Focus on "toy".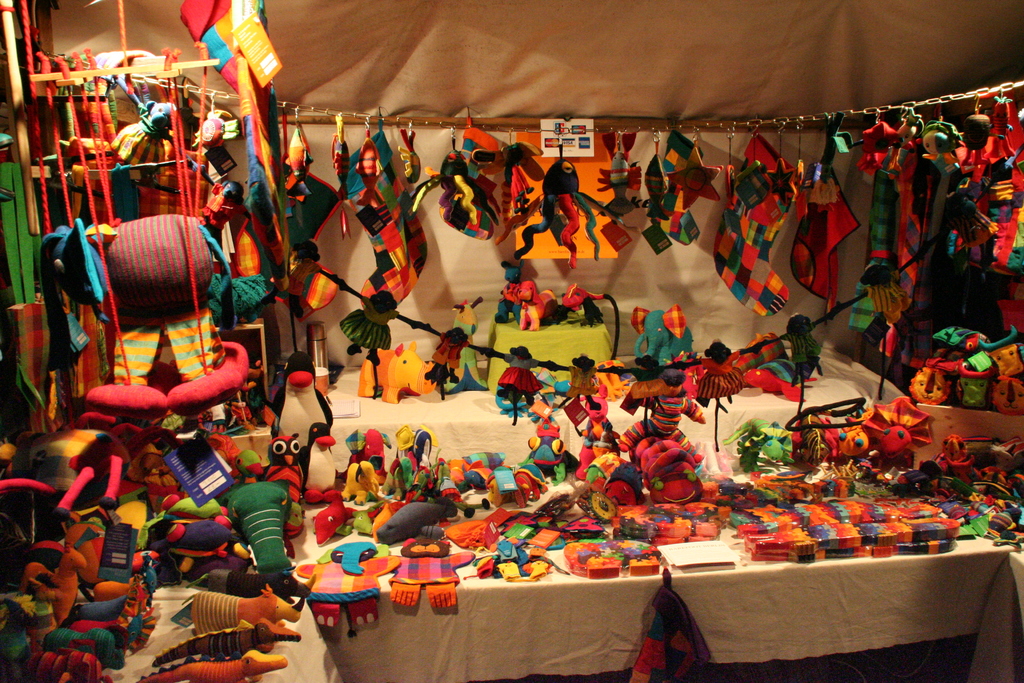
Focused at rect(630, 142, 706, 259).
